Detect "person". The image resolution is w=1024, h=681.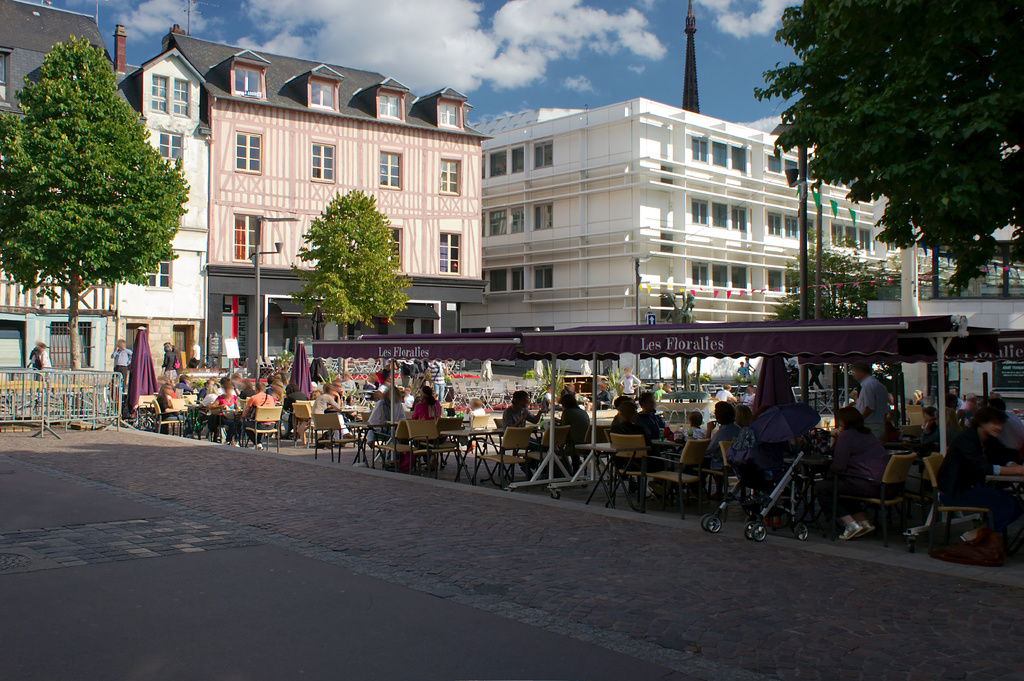
111, 343, 132, 396.
